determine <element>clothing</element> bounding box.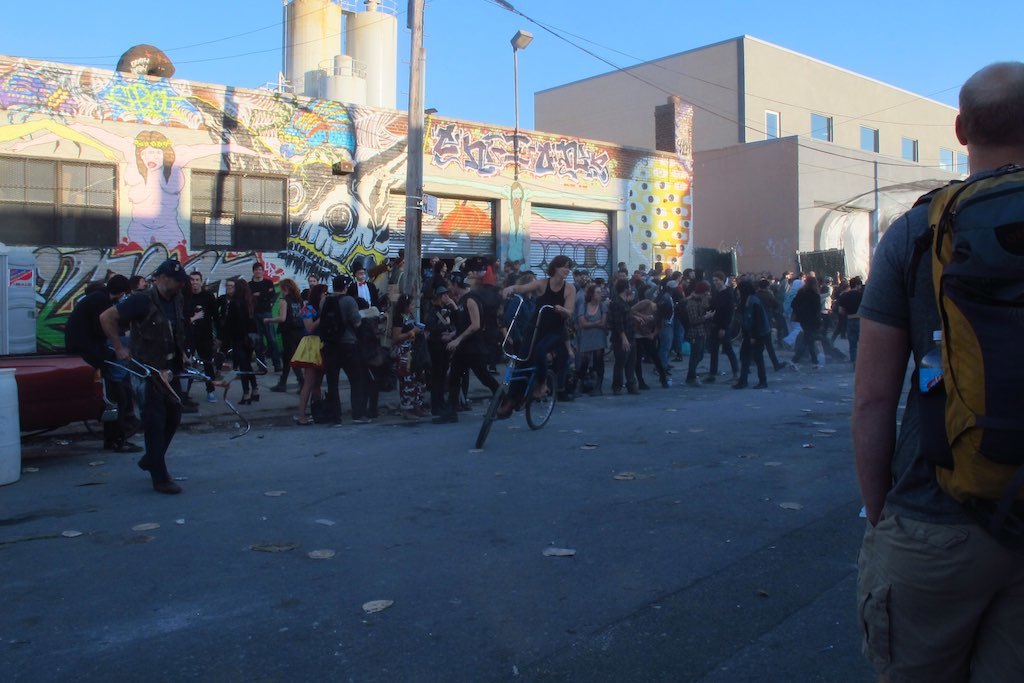
Determined: [left=854, top=173, right=1023, bottom=682].
